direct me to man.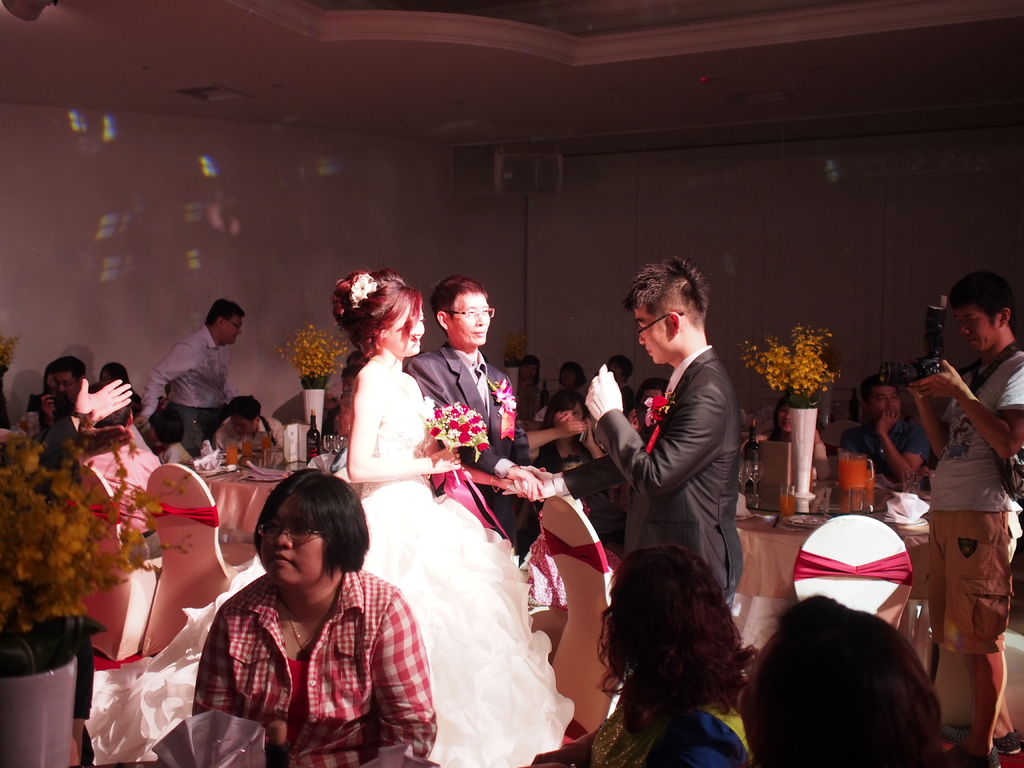
Direction: 403, 281, 530, 559.
